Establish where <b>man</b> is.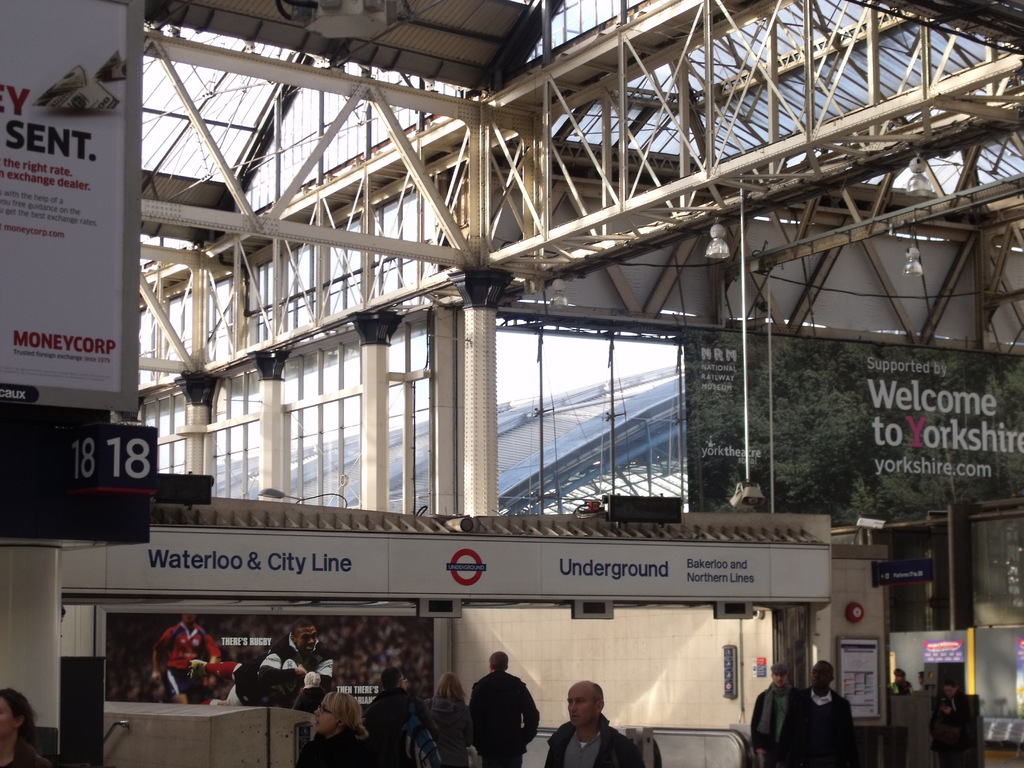
Established at 546 682 648 767.
